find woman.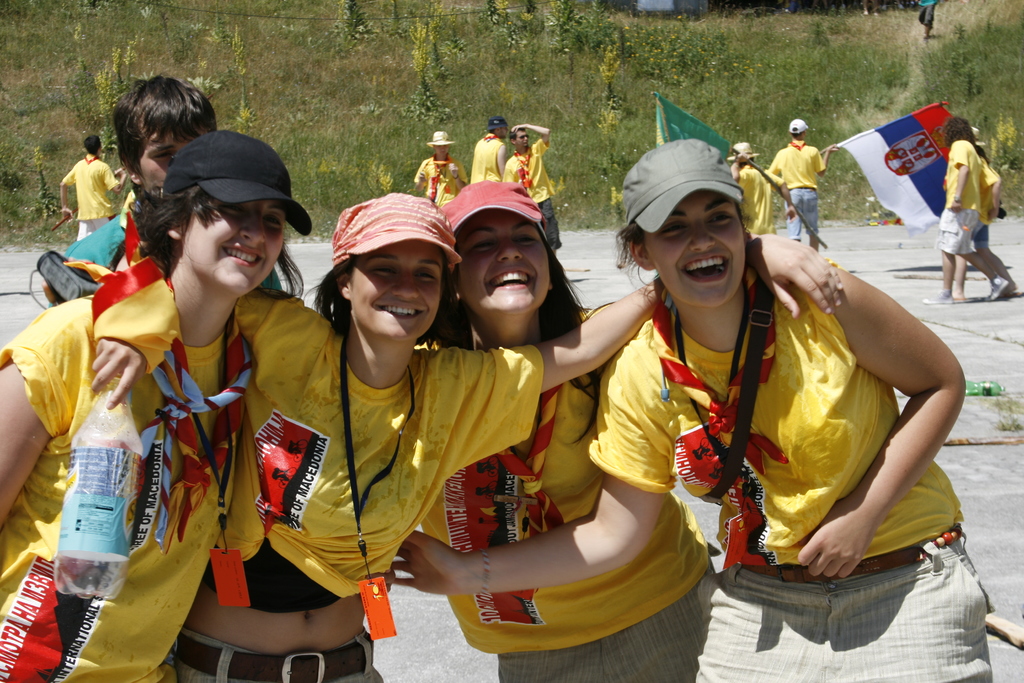
0/131/304/682.
